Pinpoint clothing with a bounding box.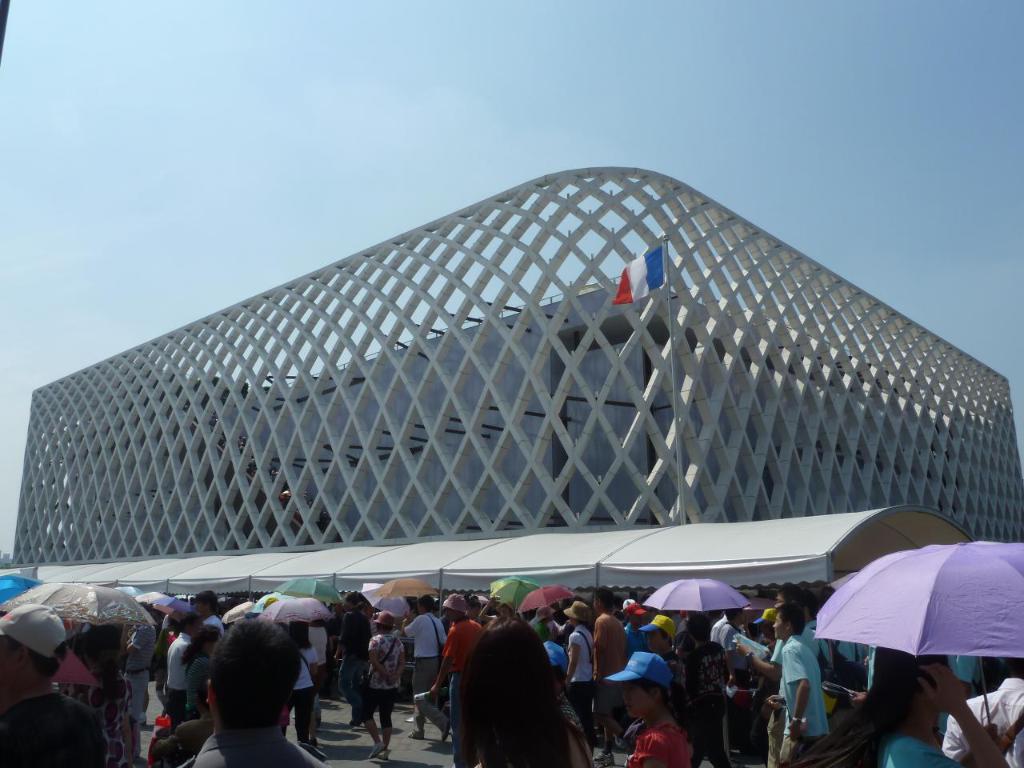
(294, 644, 318, 742).
